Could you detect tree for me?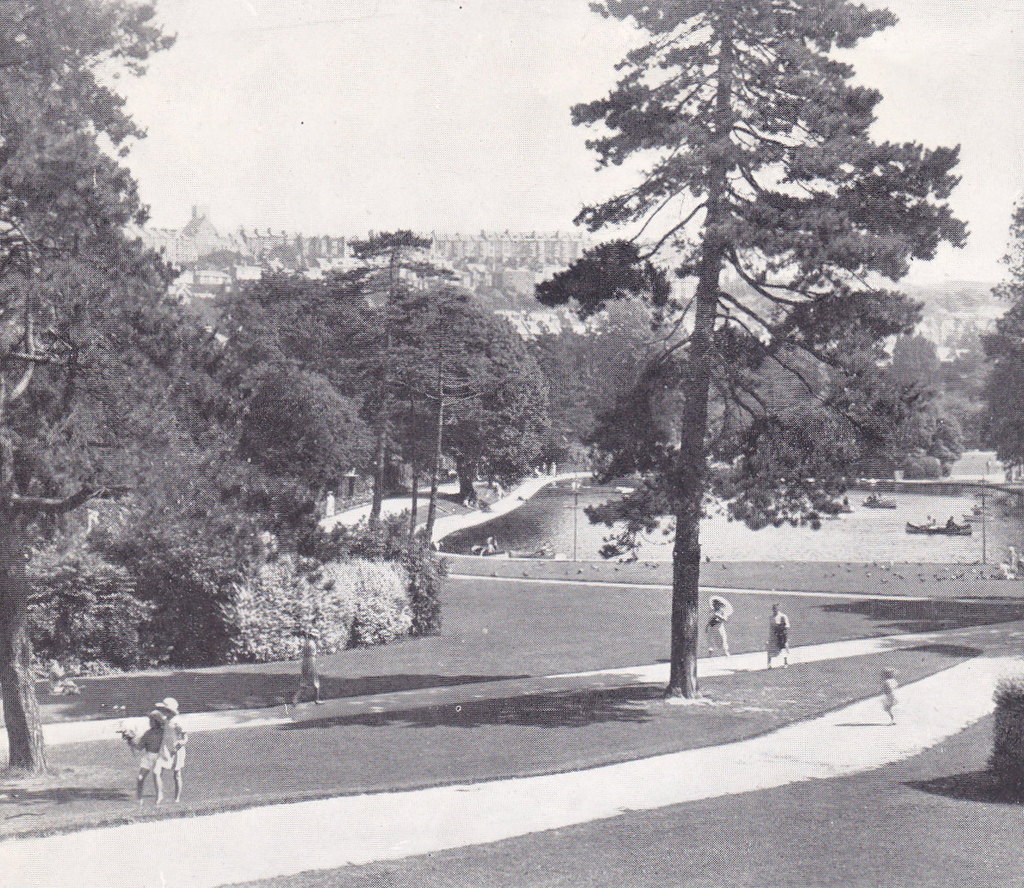
Detection result: 532,316,598,450.
